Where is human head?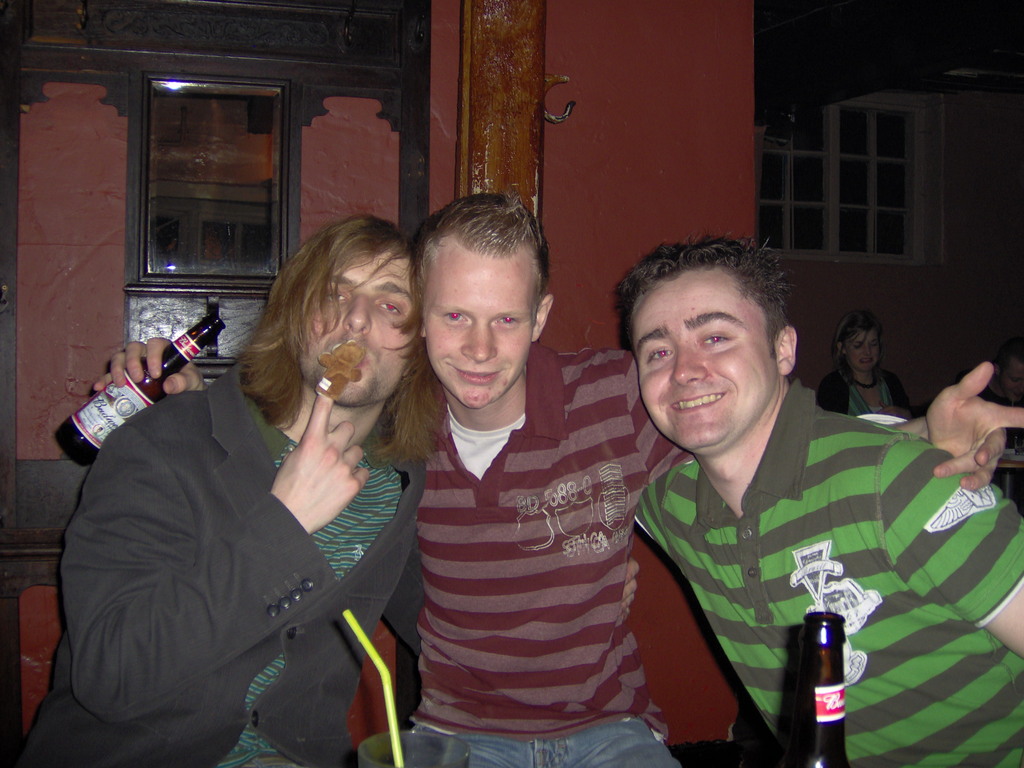
bbox=[832, 312, 888, 375].
